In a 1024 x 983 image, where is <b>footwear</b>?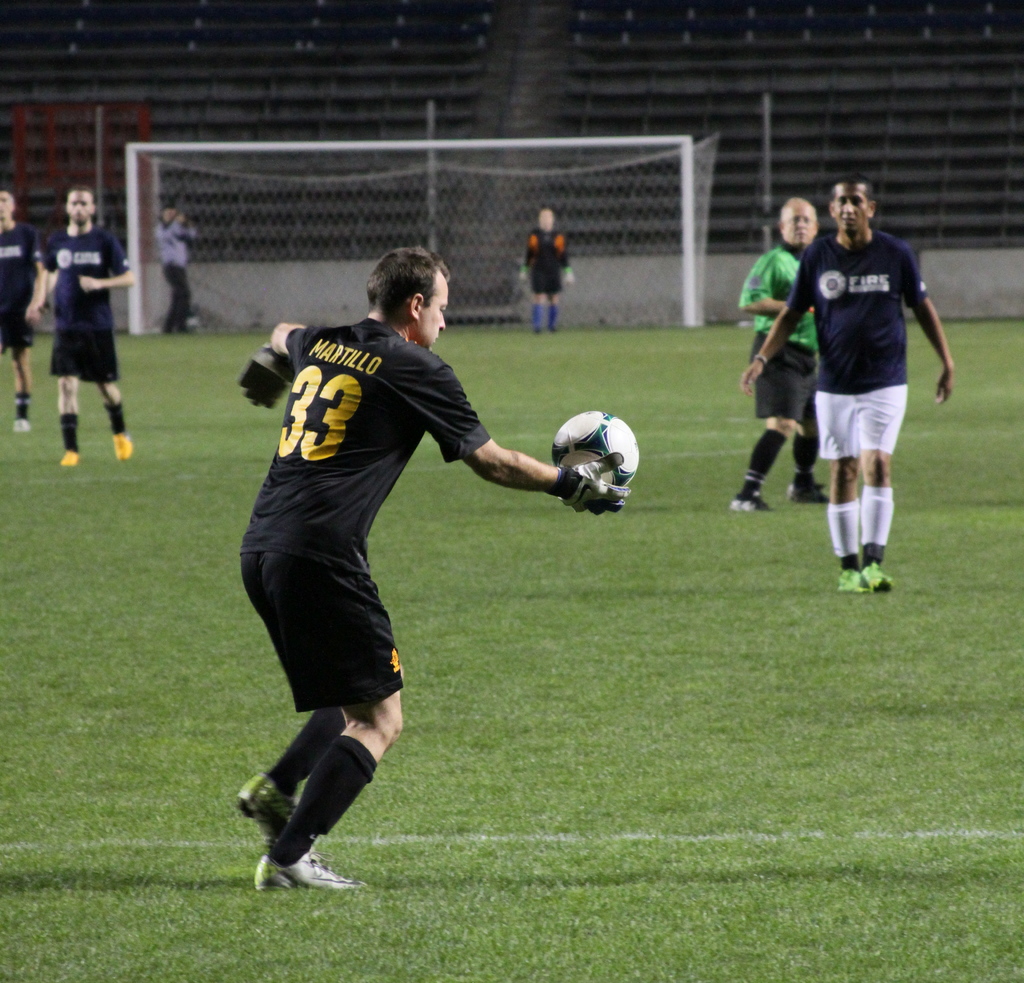
l=9, t=419, r=35, b=436.
